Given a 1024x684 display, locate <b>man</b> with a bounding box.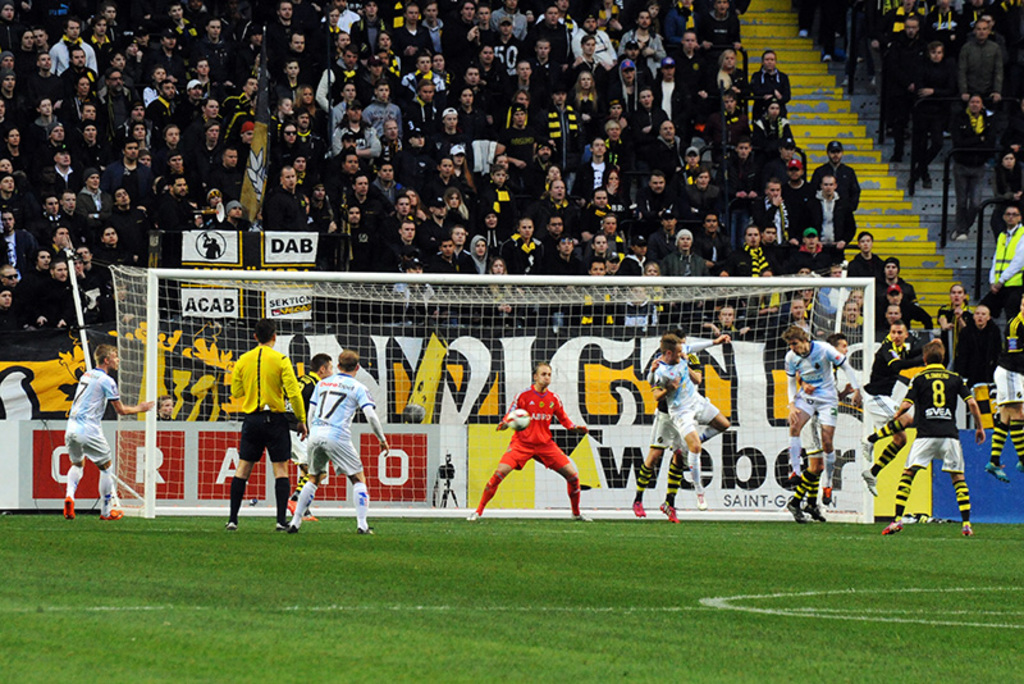
Located: (783,320,863,498).
